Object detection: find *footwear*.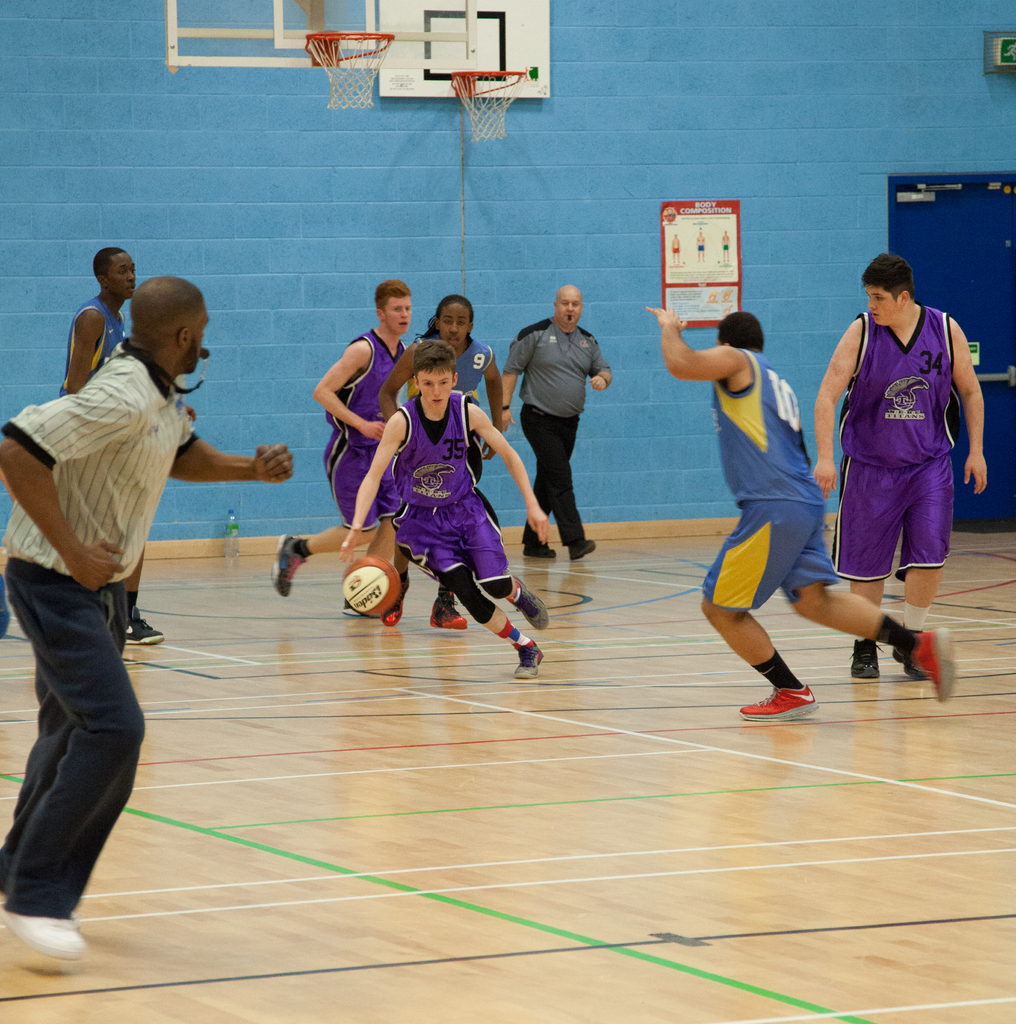
Rect(123, 607, 170, 650).
